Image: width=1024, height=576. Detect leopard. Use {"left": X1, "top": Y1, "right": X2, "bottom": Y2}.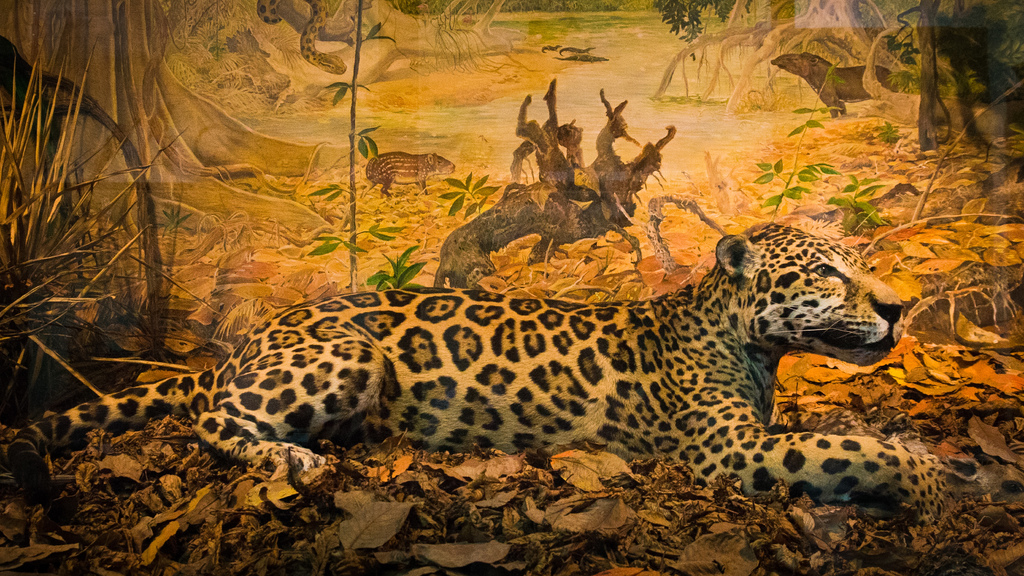
{"left": 6, "top": 223, "right": 941, "bottom": 519}.
